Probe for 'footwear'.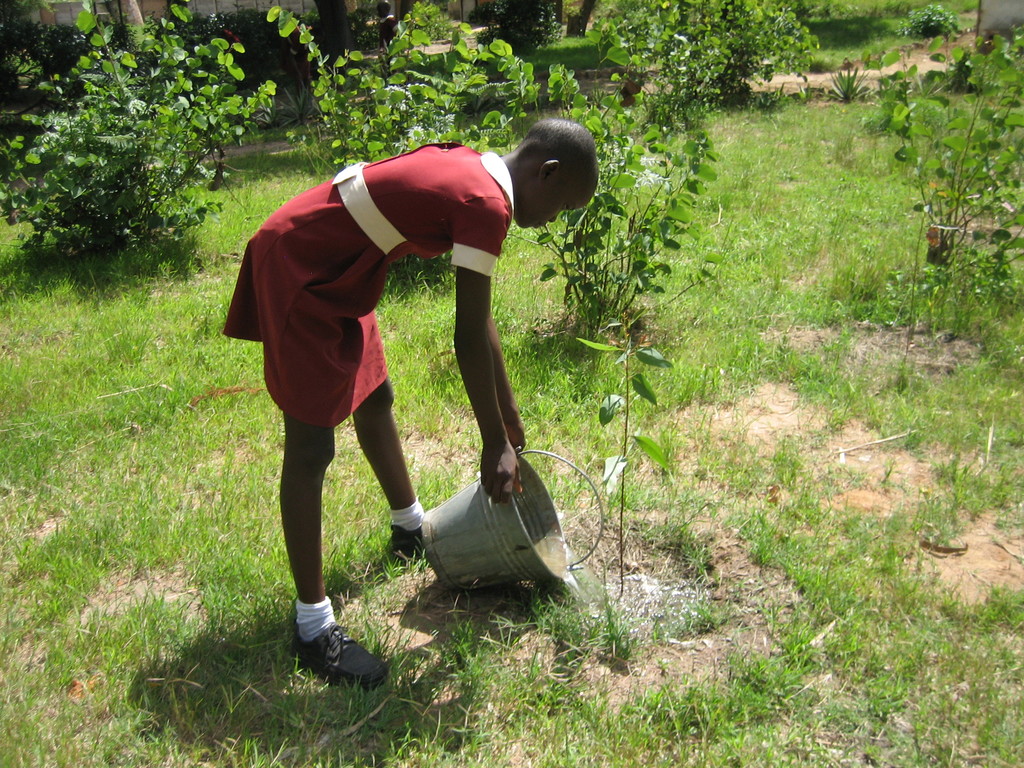
Probe result: (381,522,426,564).
